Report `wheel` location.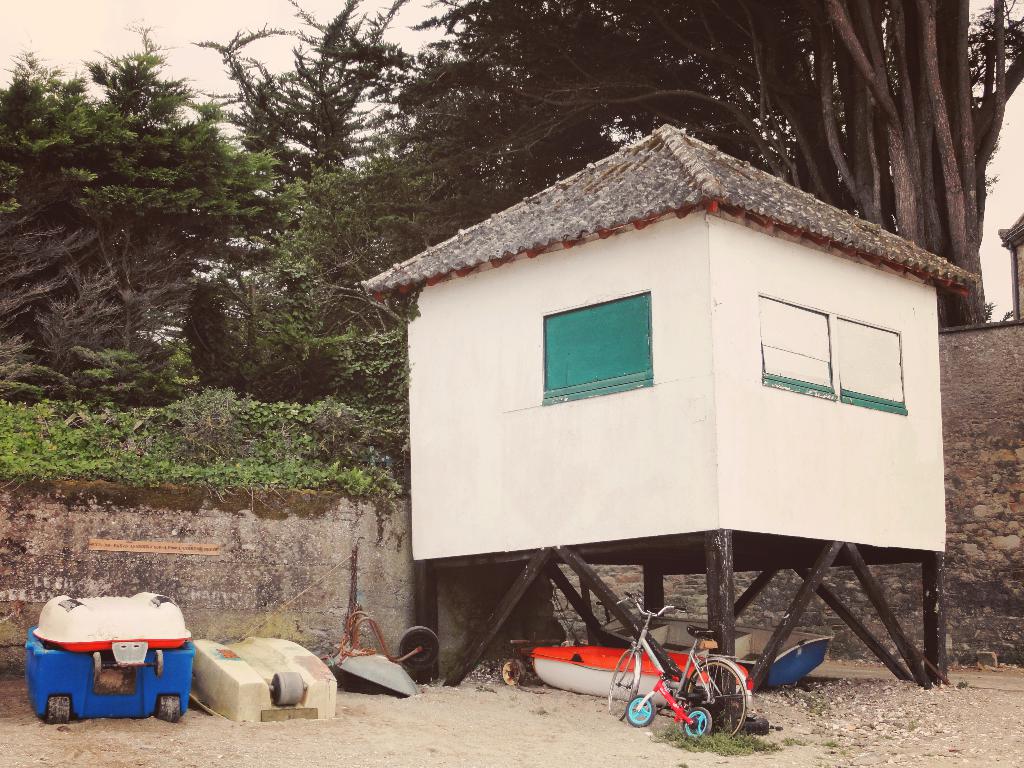
Report: <bbox>400, 626, 440, 671</bbox>.
